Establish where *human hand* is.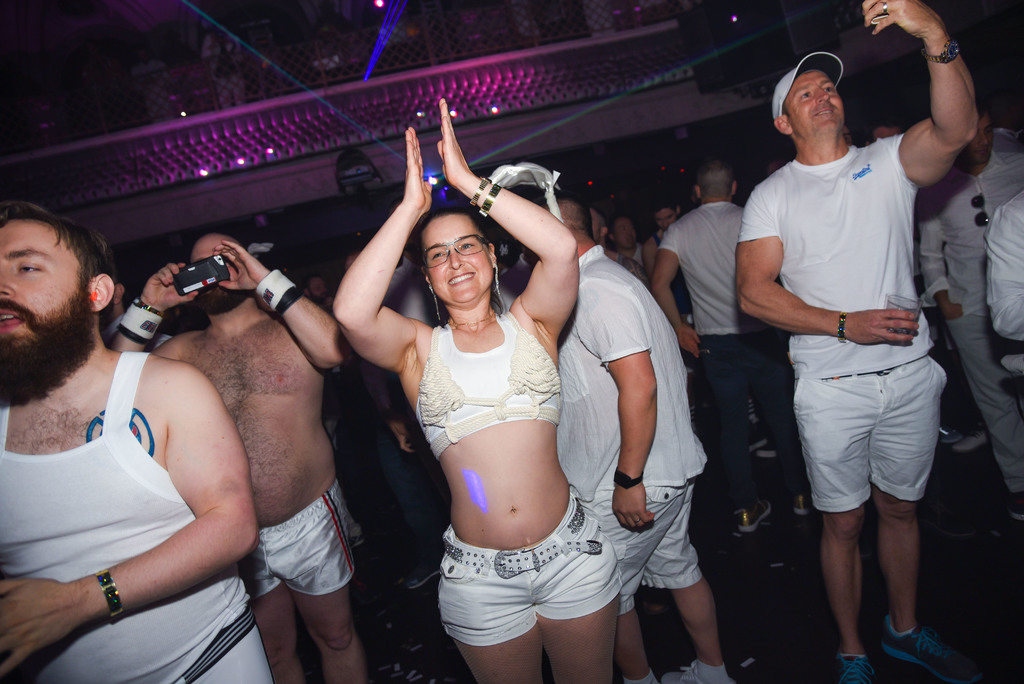
Established at select_region(862, 0, 943, 37).
